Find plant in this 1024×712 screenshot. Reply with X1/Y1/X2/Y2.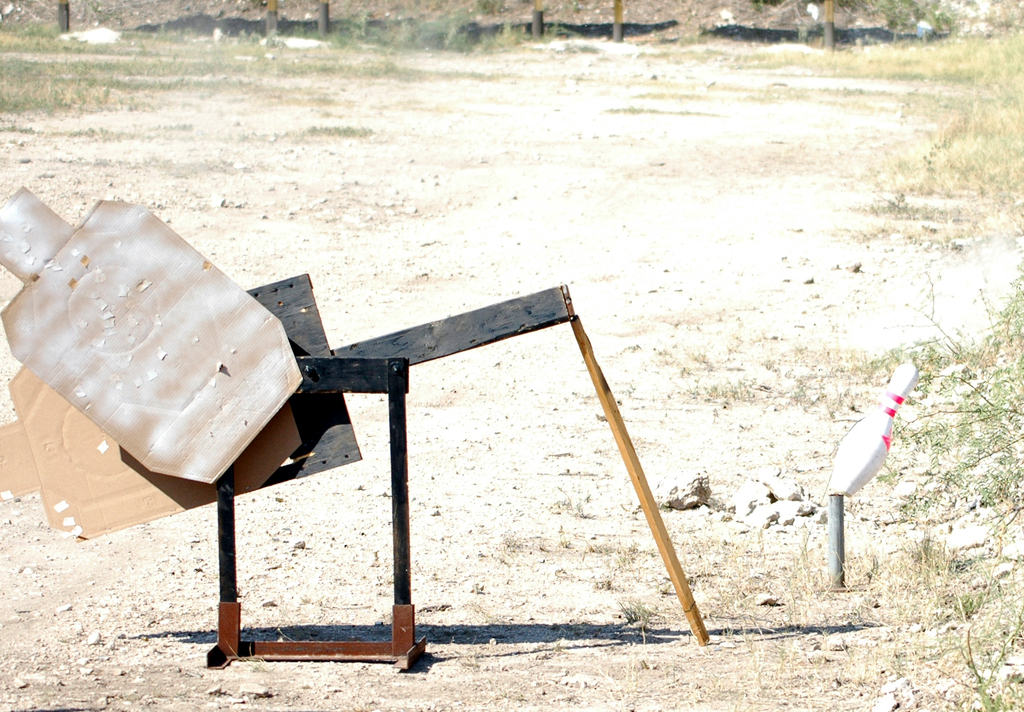
598/656/646/711.
